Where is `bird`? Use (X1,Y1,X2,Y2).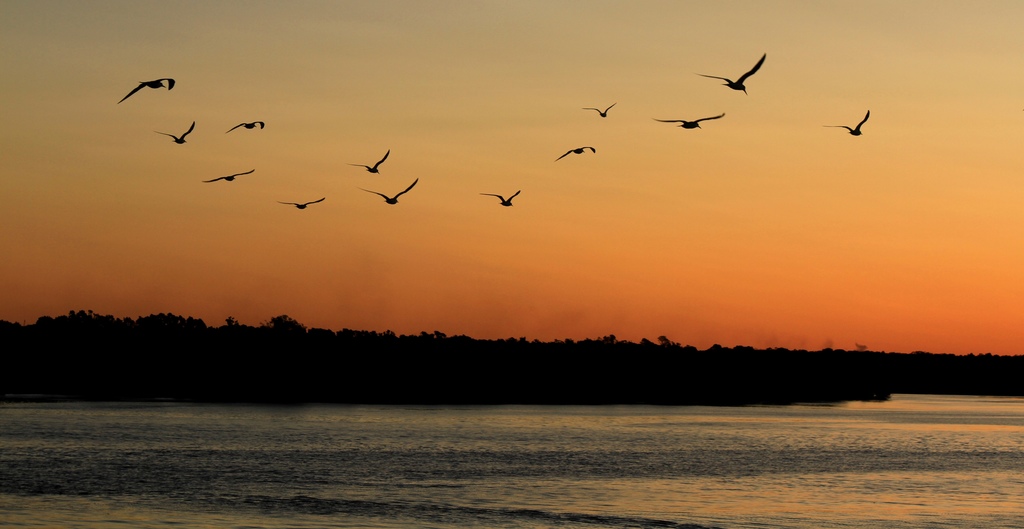
(350,149,393,176).
